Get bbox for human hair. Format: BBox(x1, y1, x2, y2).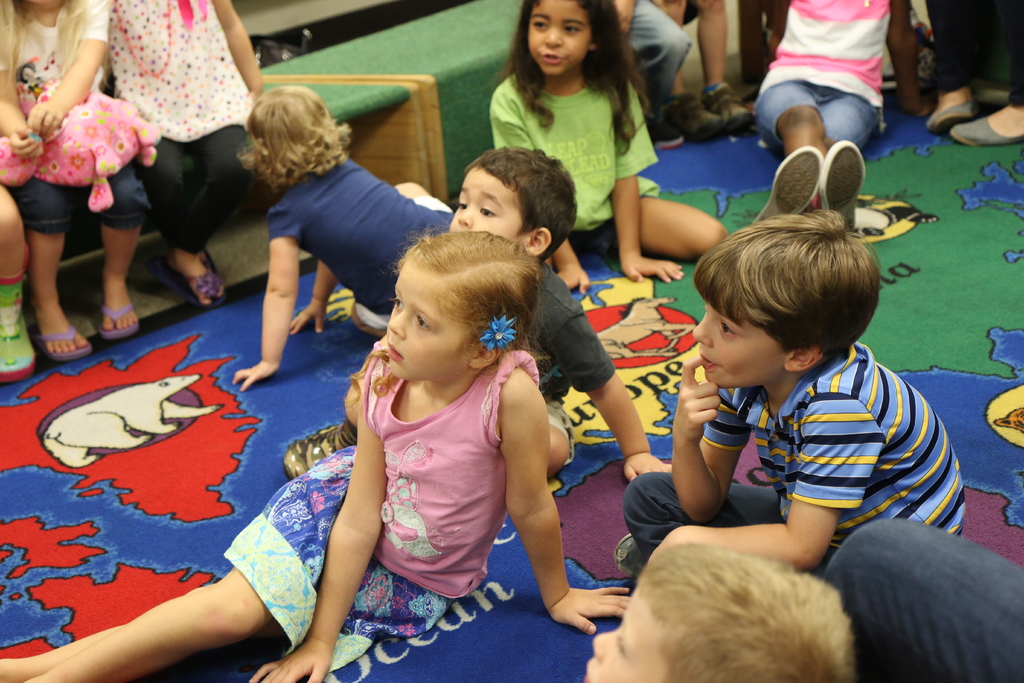
BBox(467, 142, 579, 265).
